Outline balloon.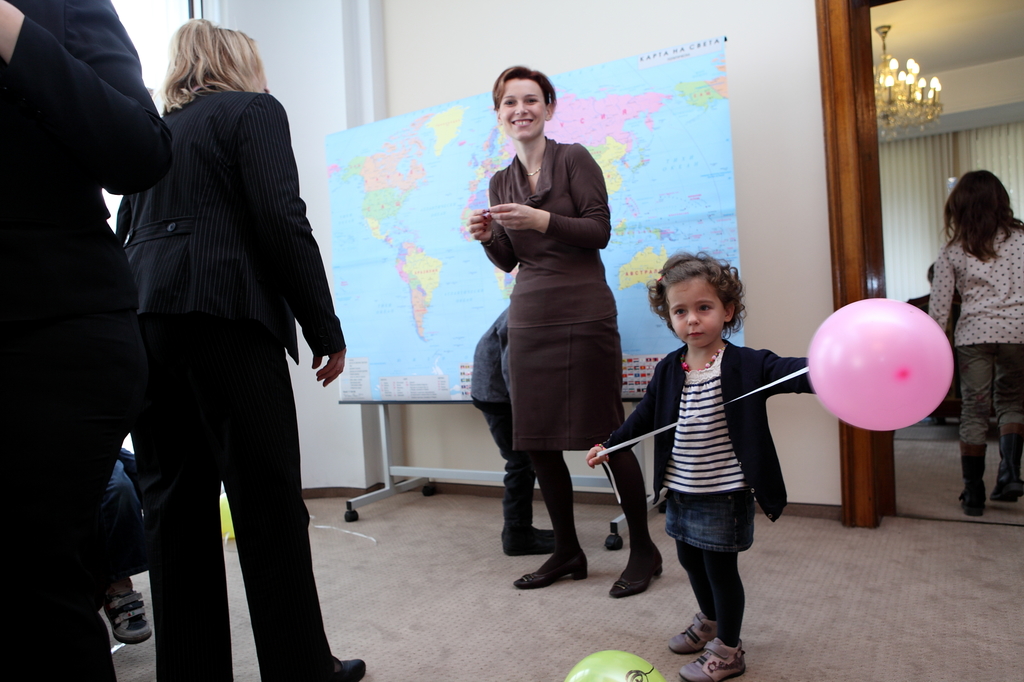
Outline: 805/297/955/430.
